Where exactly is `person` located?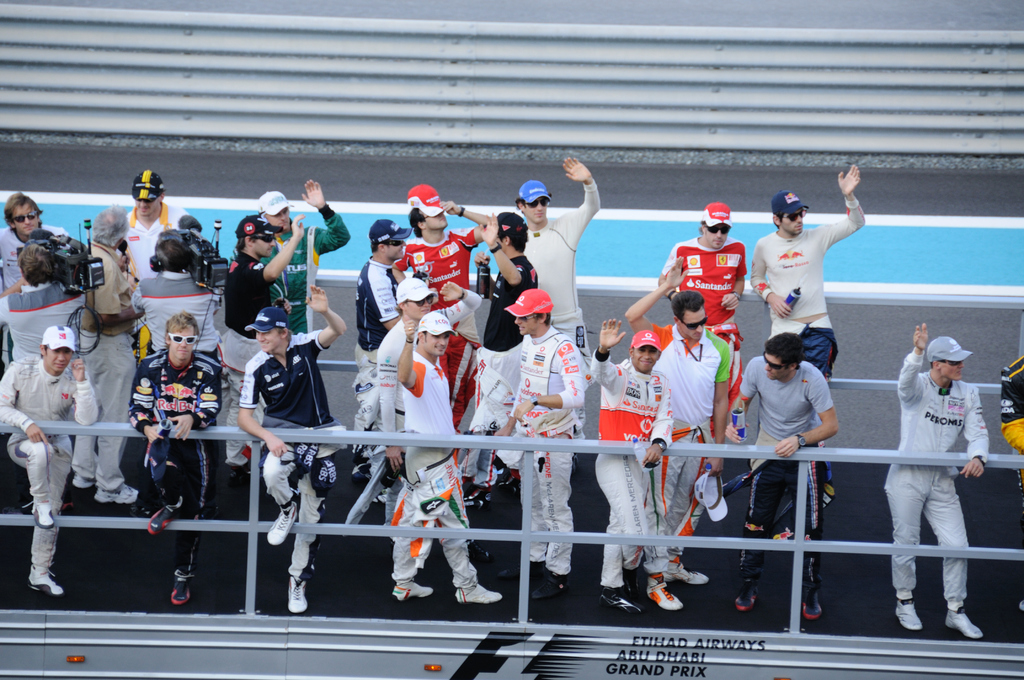
Its bounding box is <bbox>456, 210, 536, 506</bbox>.
